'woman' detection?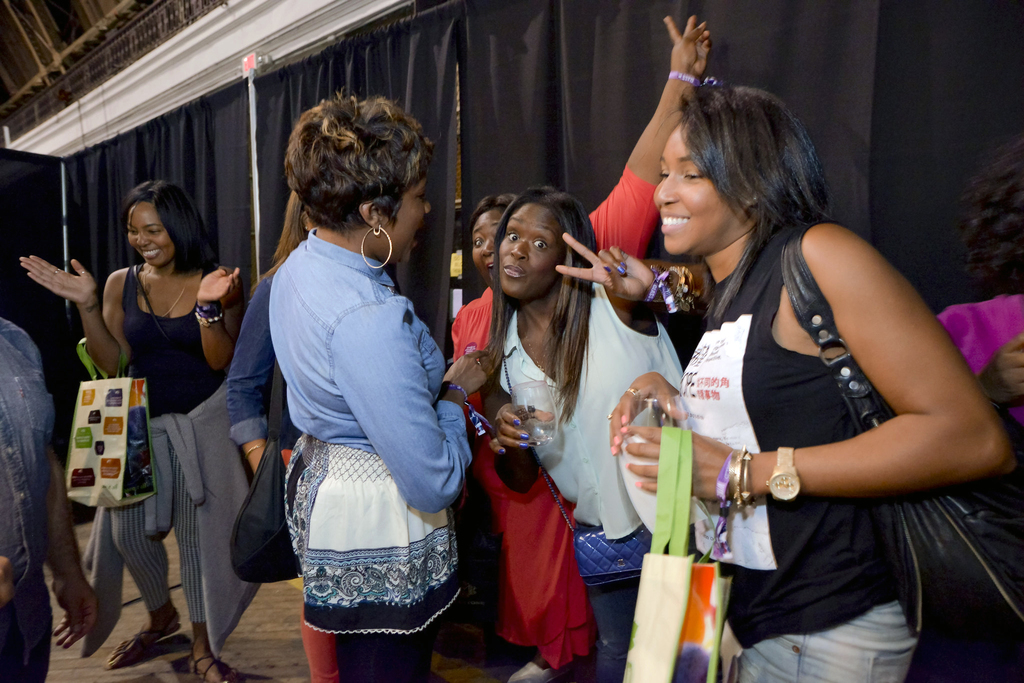
crop(479, 186, 719, 682)
